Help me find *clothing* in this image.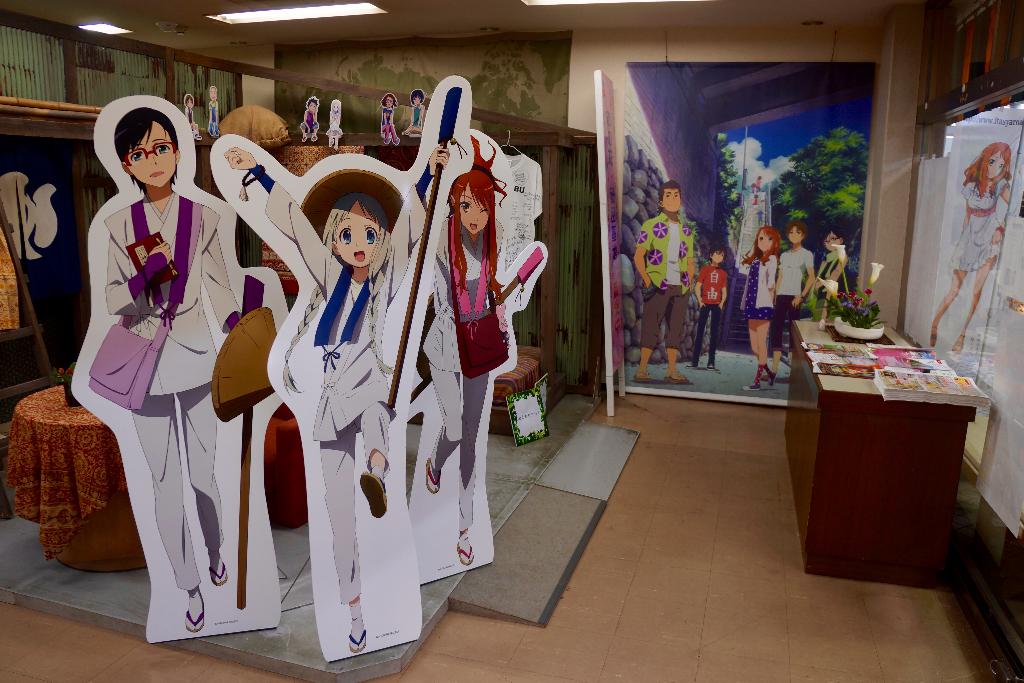
Found it: 249/163/434/607.
